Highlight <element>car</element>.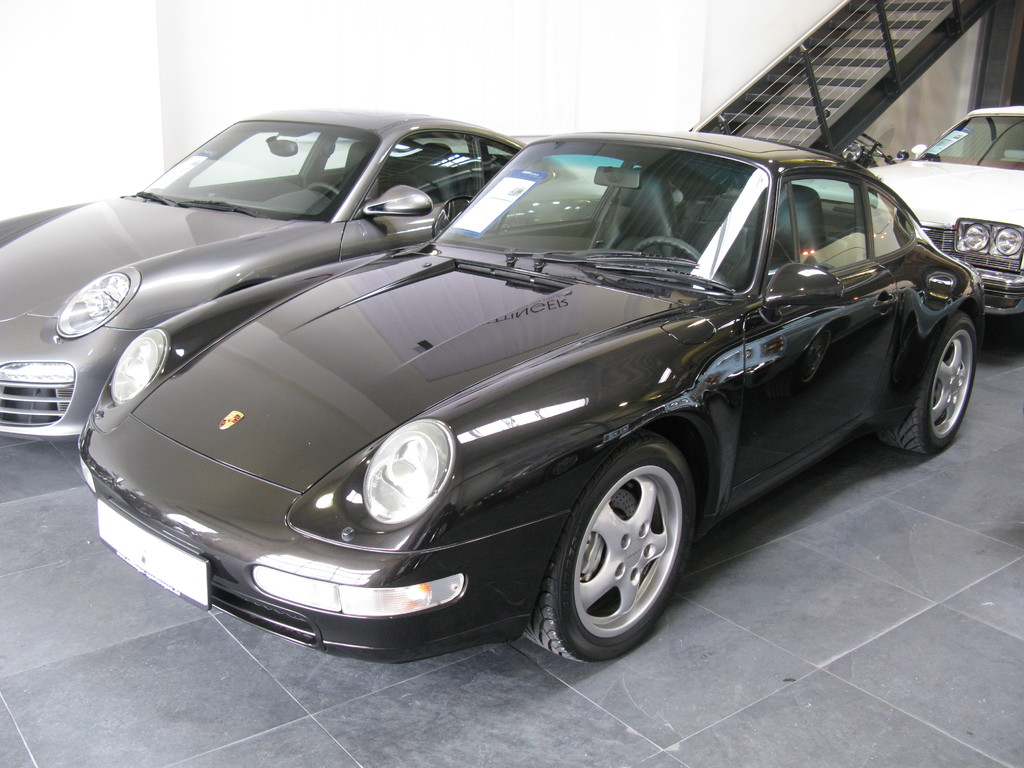
Highlighted region: x1=0, y1=106, x2=607, y2=442.
